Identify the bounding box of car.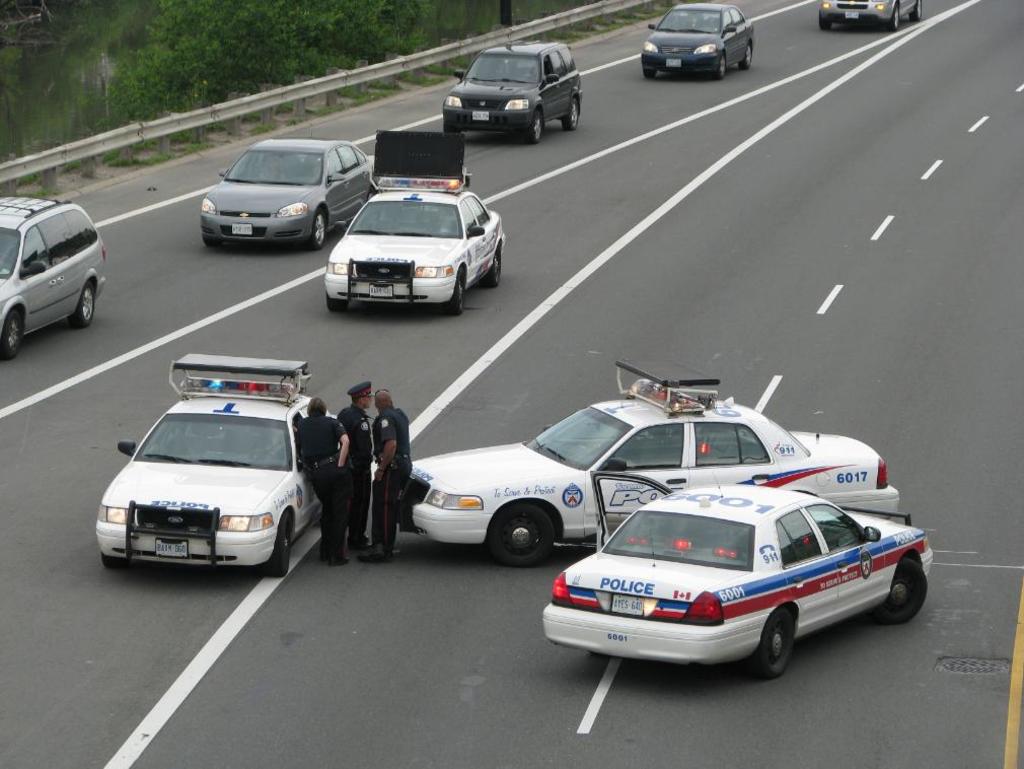
<box>94,351,342,580</box>.
